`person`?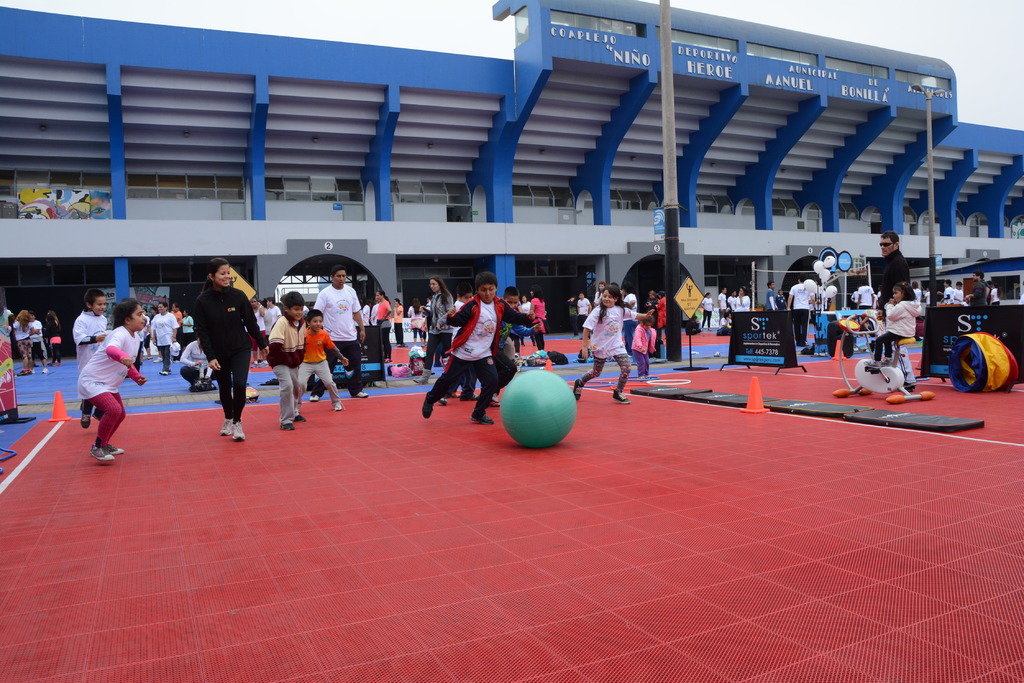
<region>266, 296, 281, 326</region>
